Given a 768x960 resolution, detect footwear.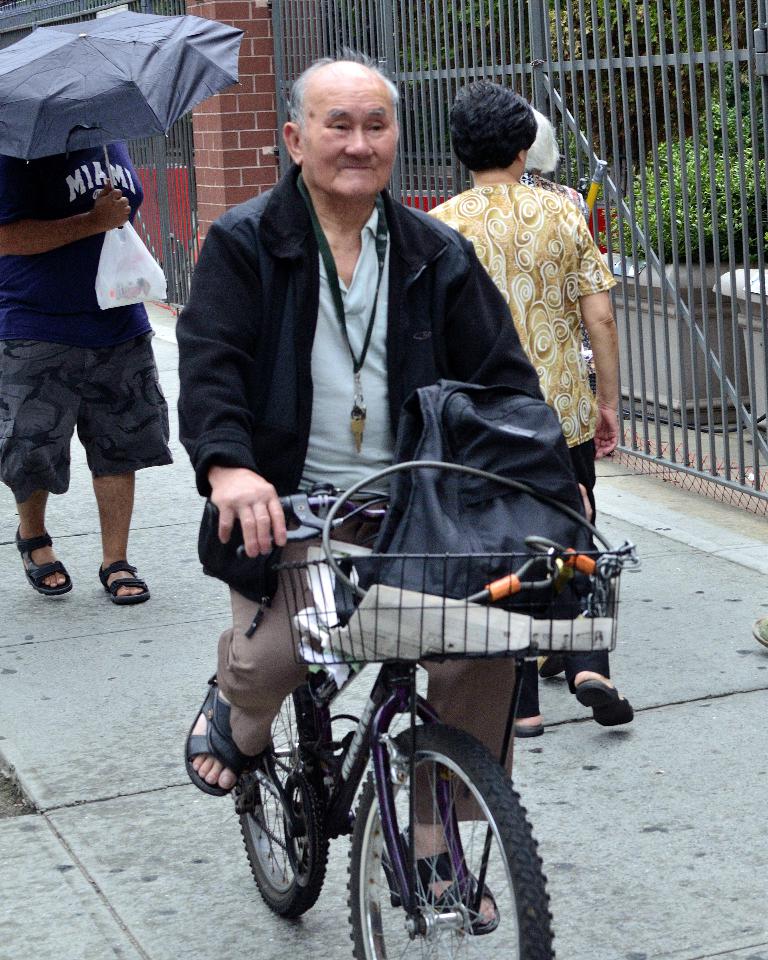
<region>13, 520, 79, 601</region>.
